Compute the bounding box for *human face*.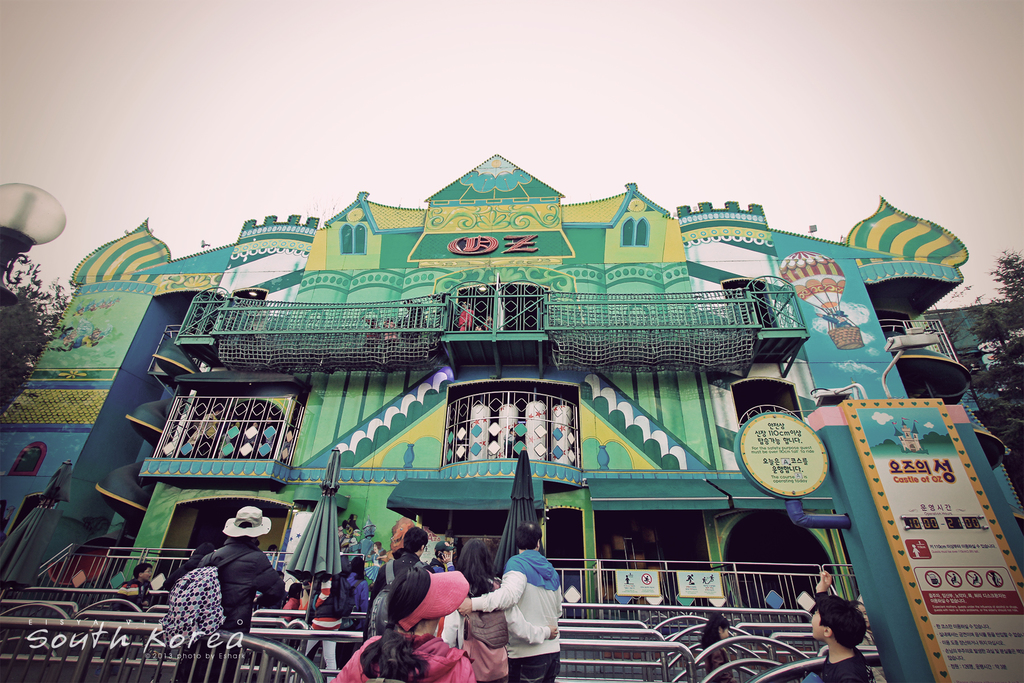
x1=141, y1=567, x2=150, y2=580.
